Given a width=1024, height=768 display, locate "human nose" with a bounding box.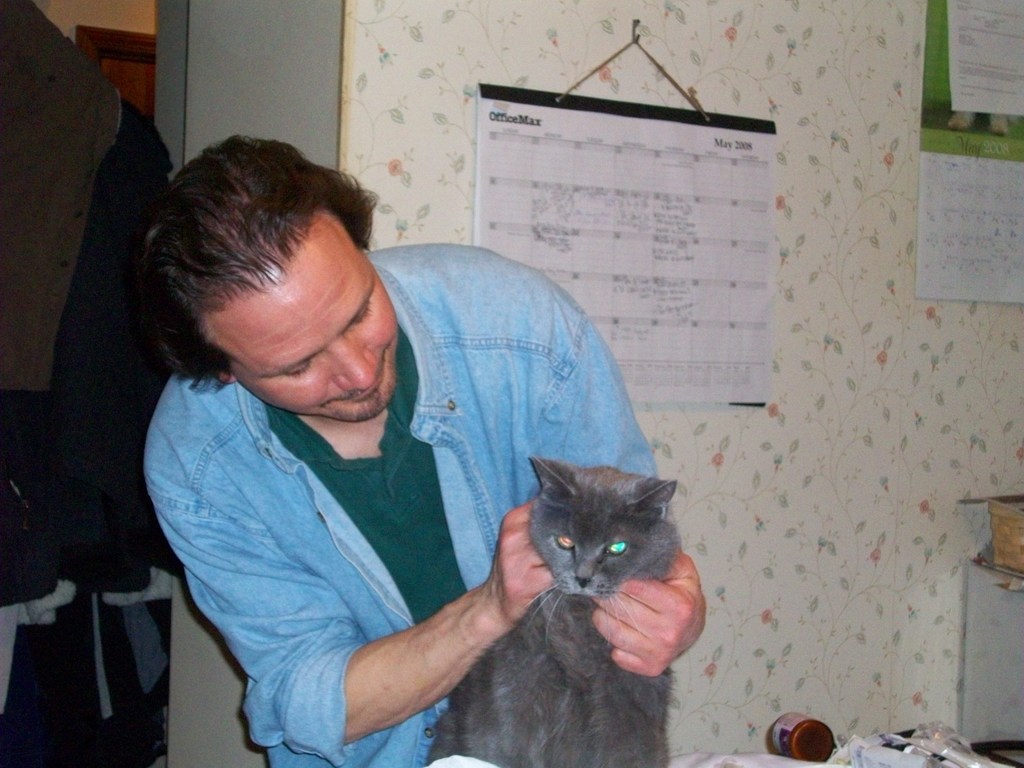
Located: {"left": 332, "top": 330, "right": 377, "bottom": 390}.
